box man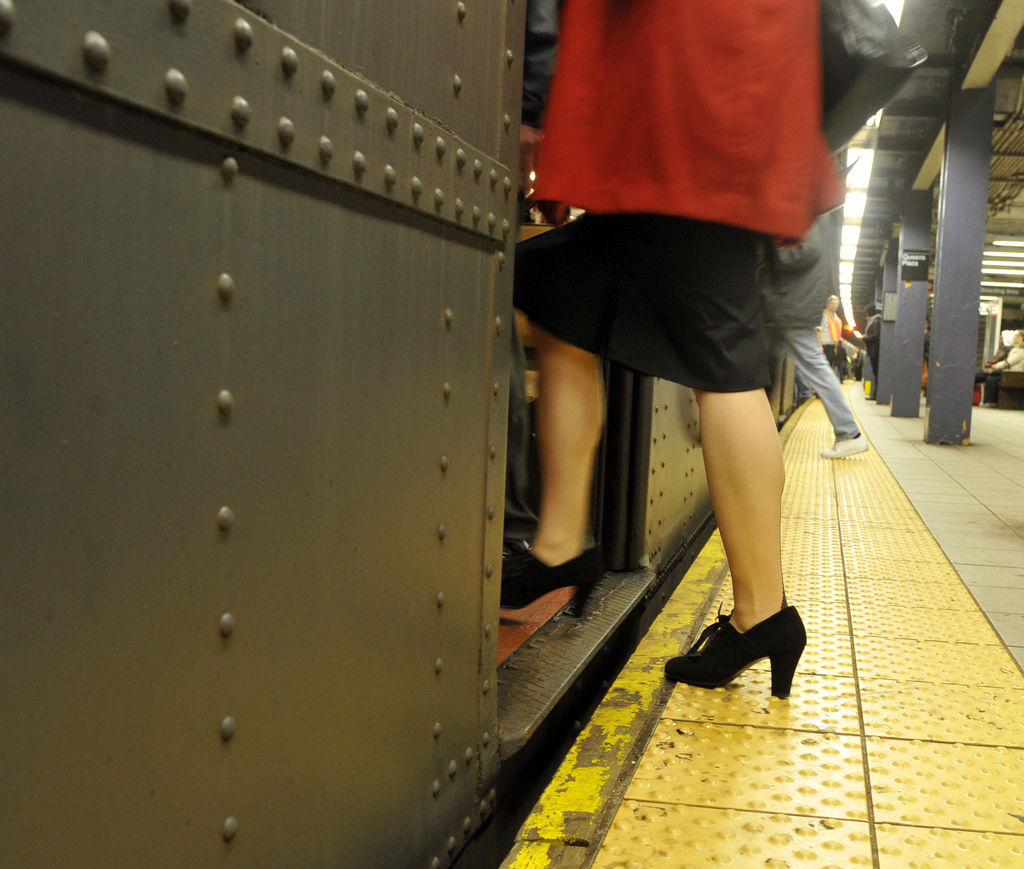
[left=971, top=320, right=1023, bottom=409]
